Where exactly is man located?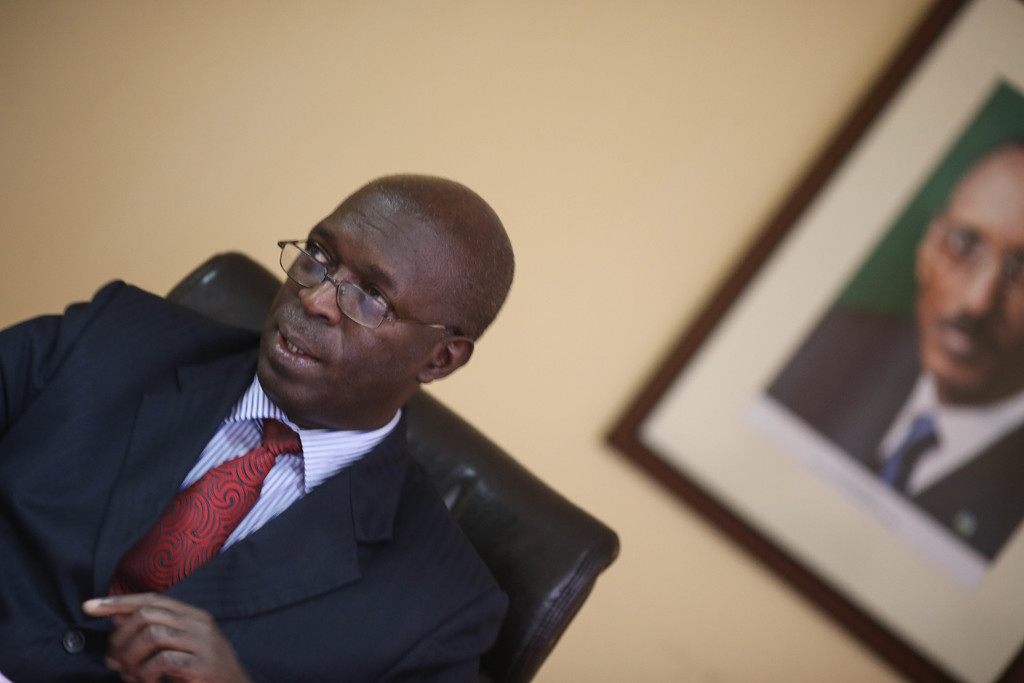
Its bounding box is [left=768, top=138, right=1023, bottom=559].
